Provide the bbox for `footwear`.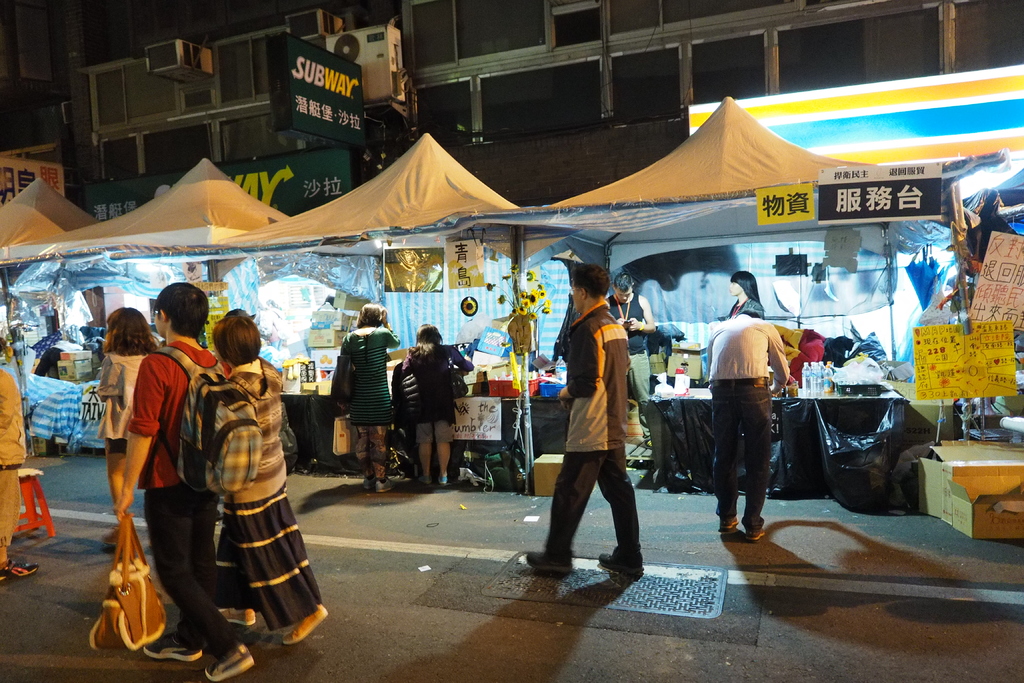
l=204, t=646, r=252, b=681.
